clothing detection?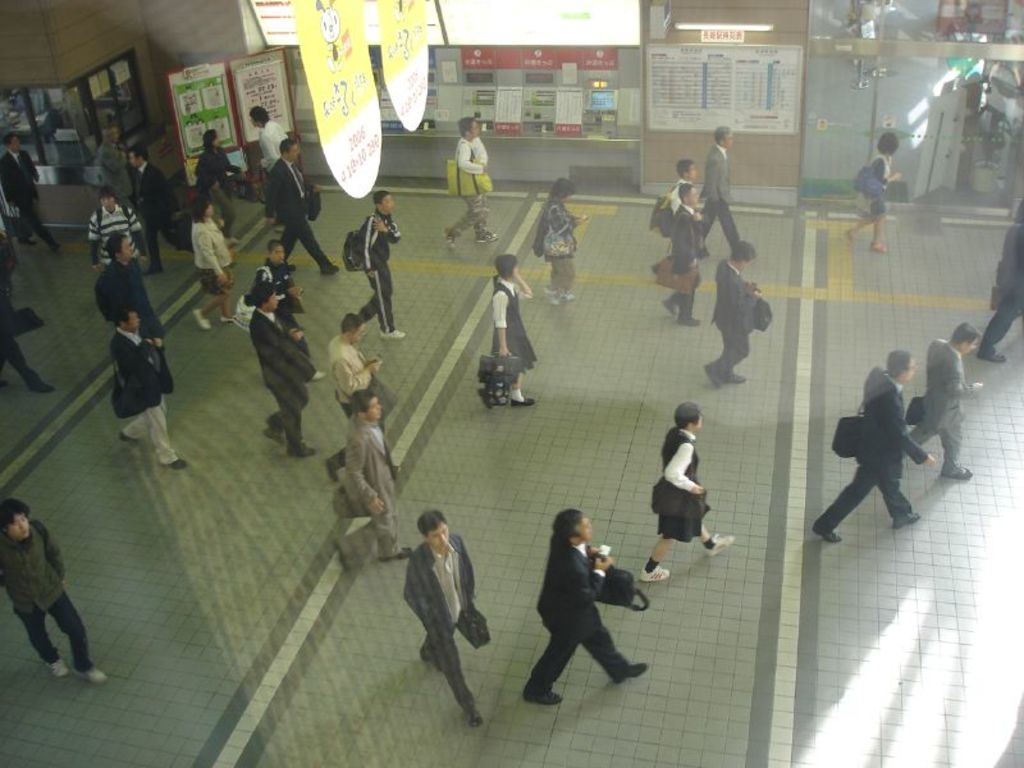
(left=124, top=323, right=186, bottom=472)
